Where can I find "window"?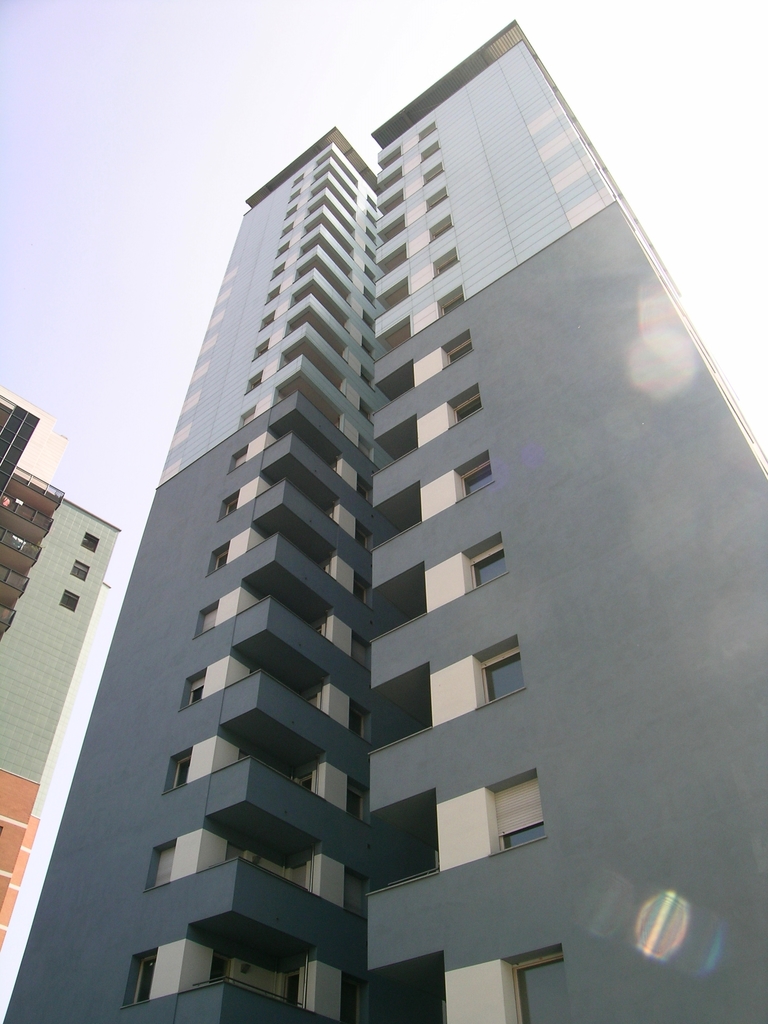
You can find it at detection(357, 529, 374, 545).
